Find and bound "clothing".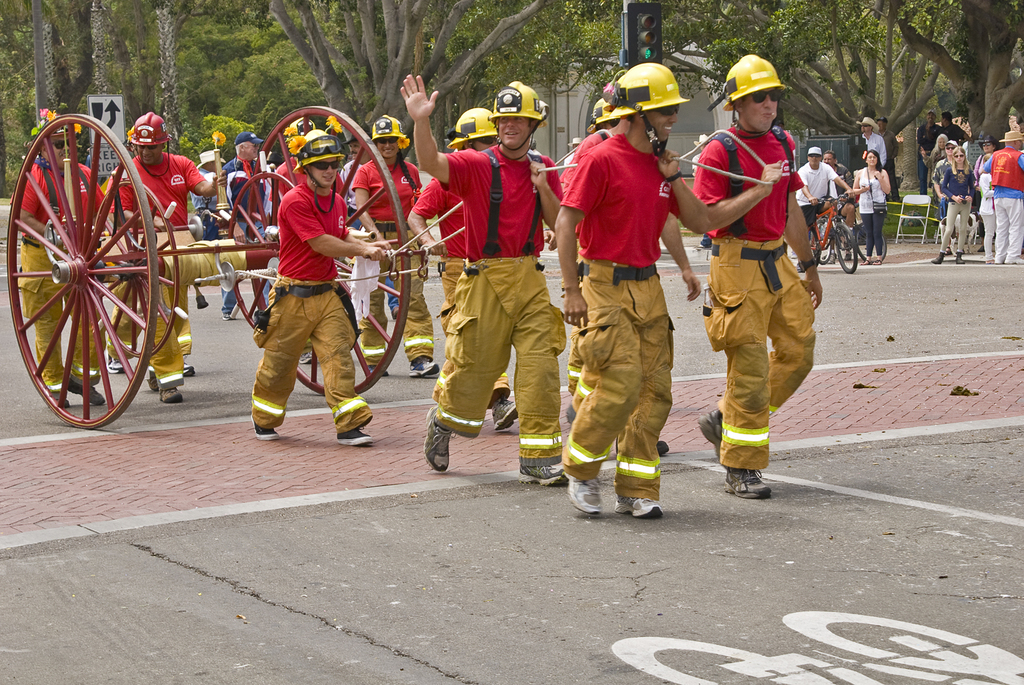
Bound: {"x1": 859, "y1": 126, "x2": 884, "y2": 164}.
